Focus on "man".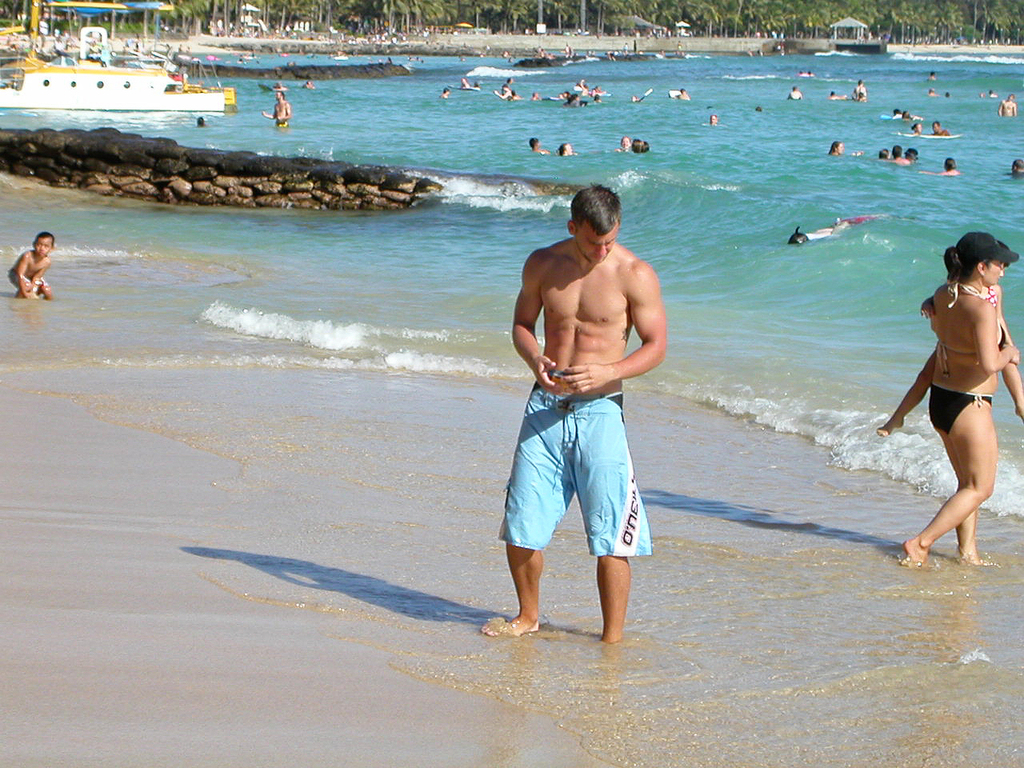
Focused at [928, 120, 954, 143].
